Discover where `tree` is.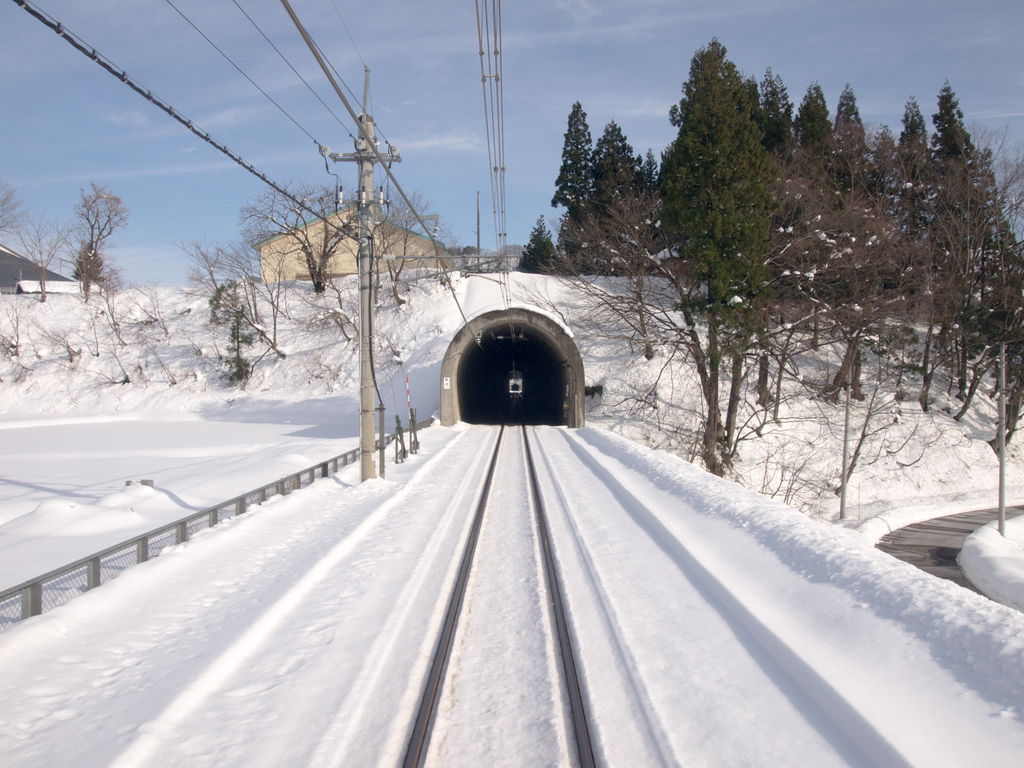
Discovered at locate(58, 177, 133, 295).
